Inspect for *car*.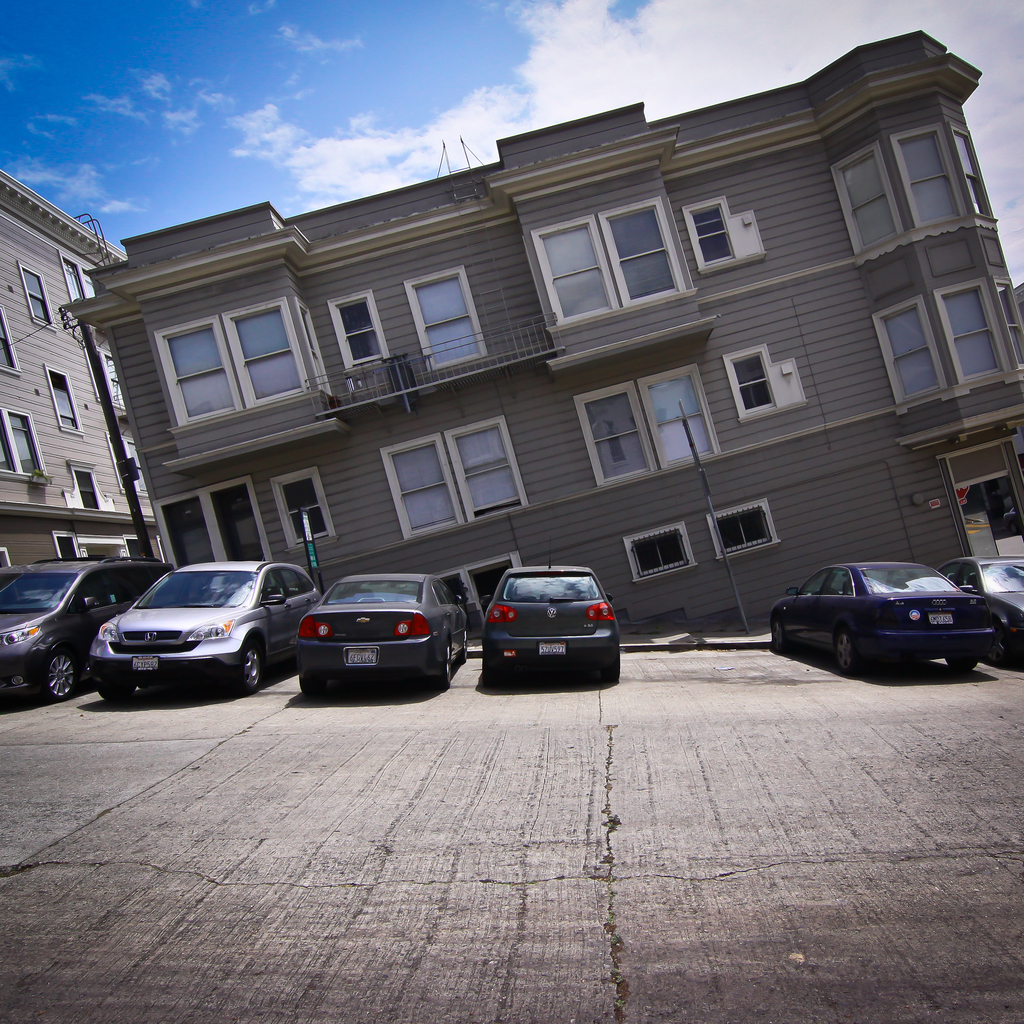
Inspection: locate(88, 560, 323, 695).
